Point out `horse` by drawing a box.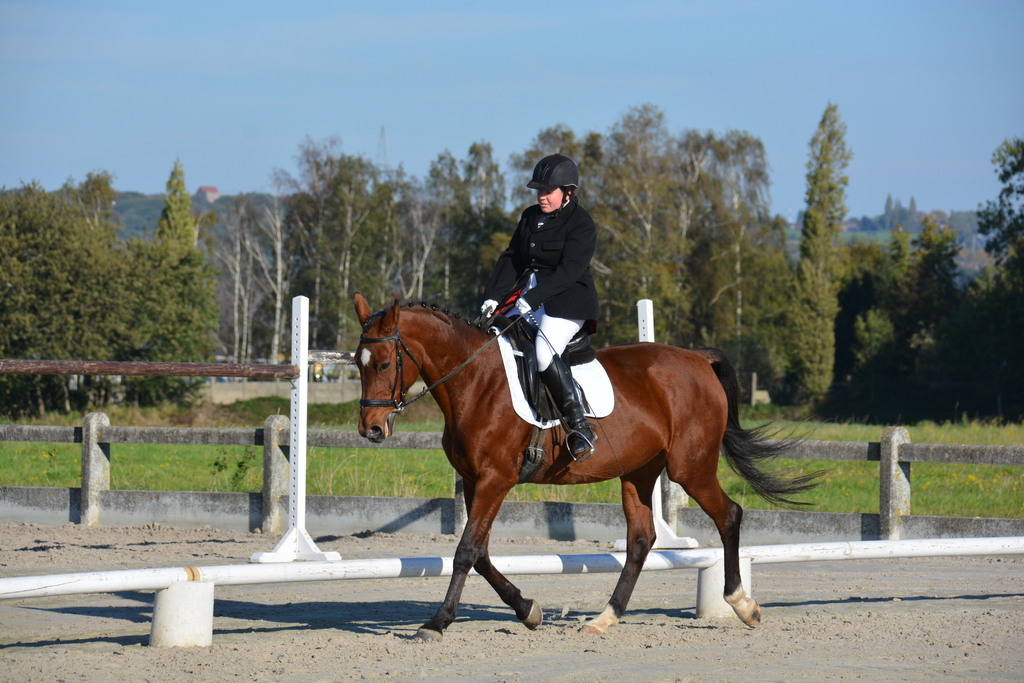
[353, 290, 838, 632].
